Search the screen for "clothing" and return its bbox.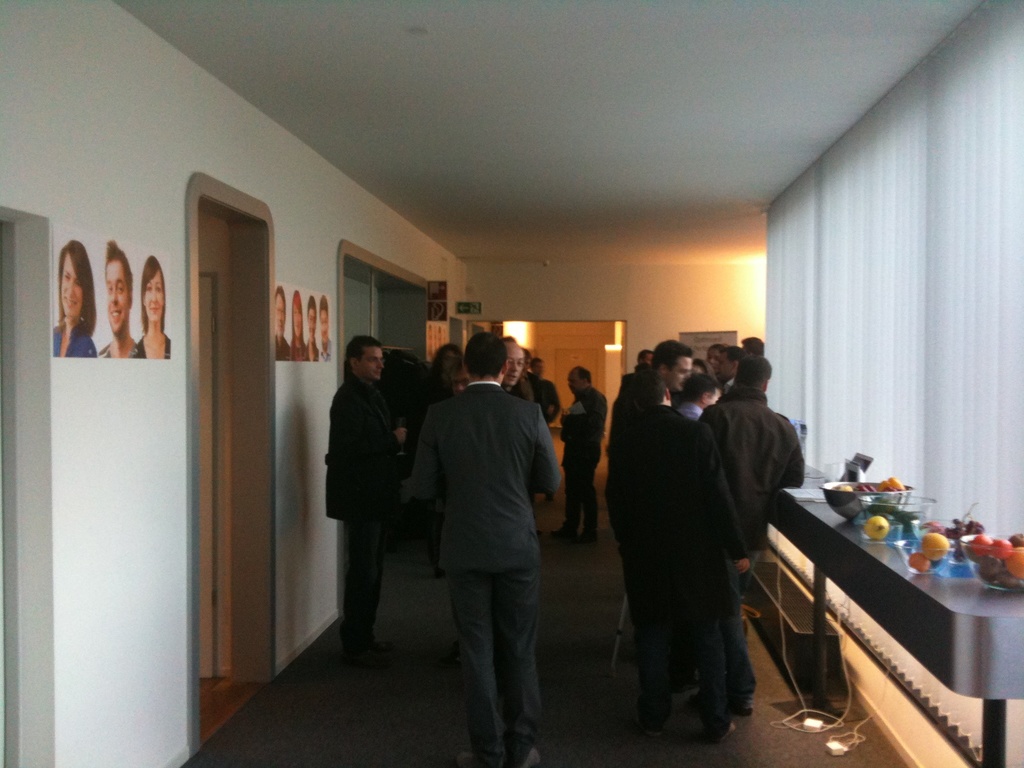
Found: box=[55, 314, 100, 356].
